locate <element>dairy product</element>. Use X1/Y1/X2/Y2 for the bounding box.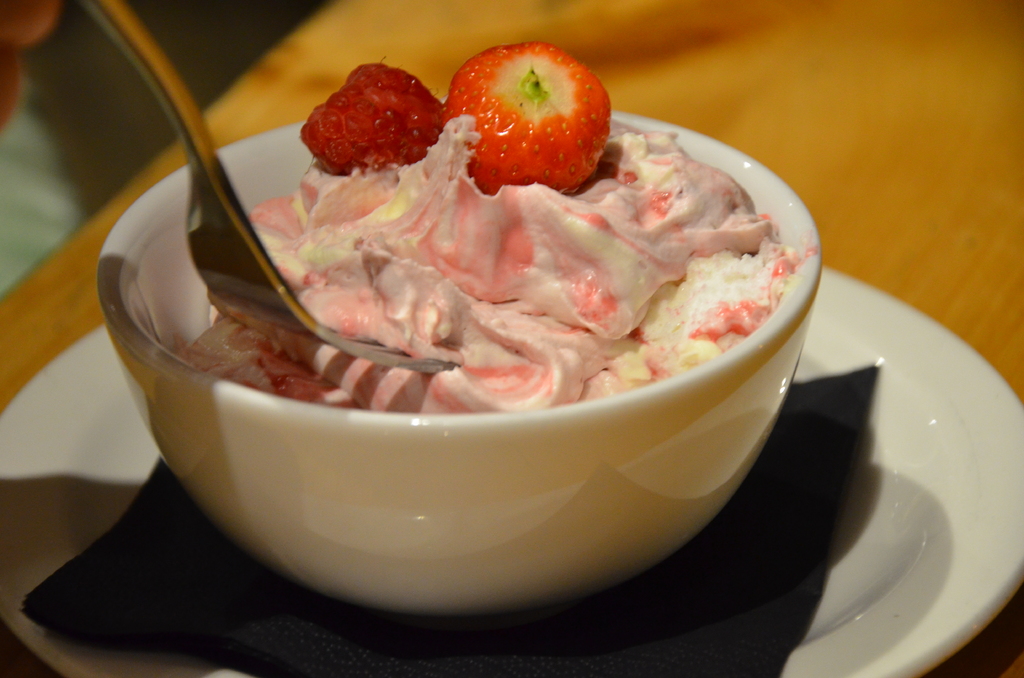
145/82/781/572.
